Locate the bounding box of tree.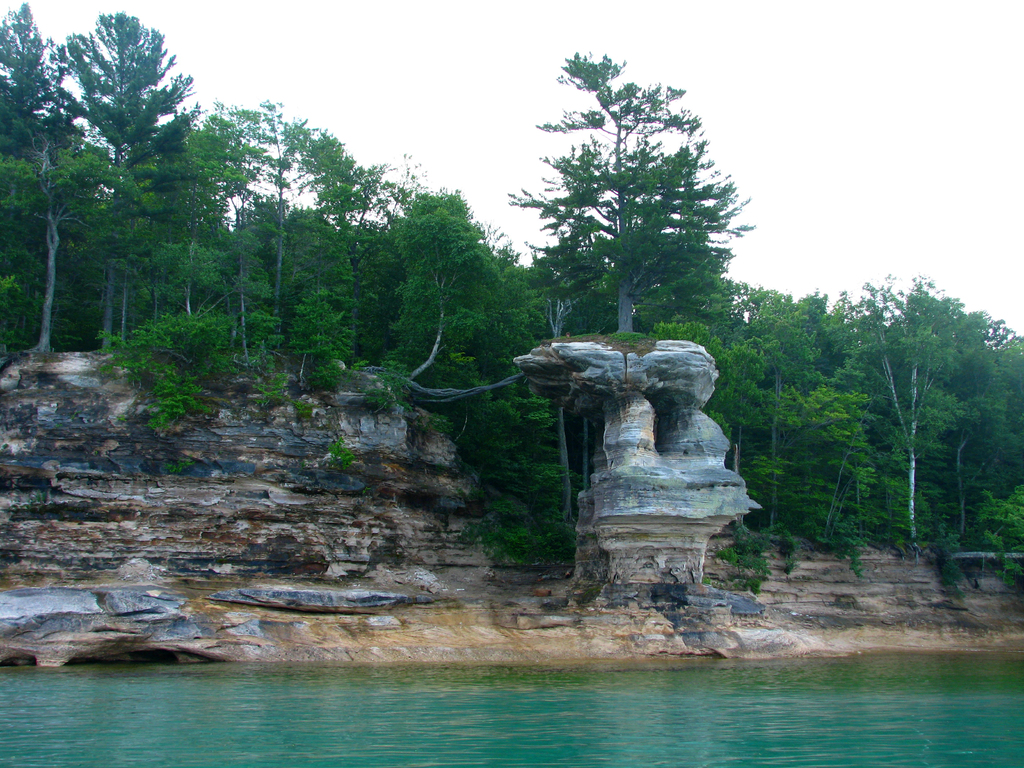
Bounding box: bbox=[393, 198, 501, 388].
